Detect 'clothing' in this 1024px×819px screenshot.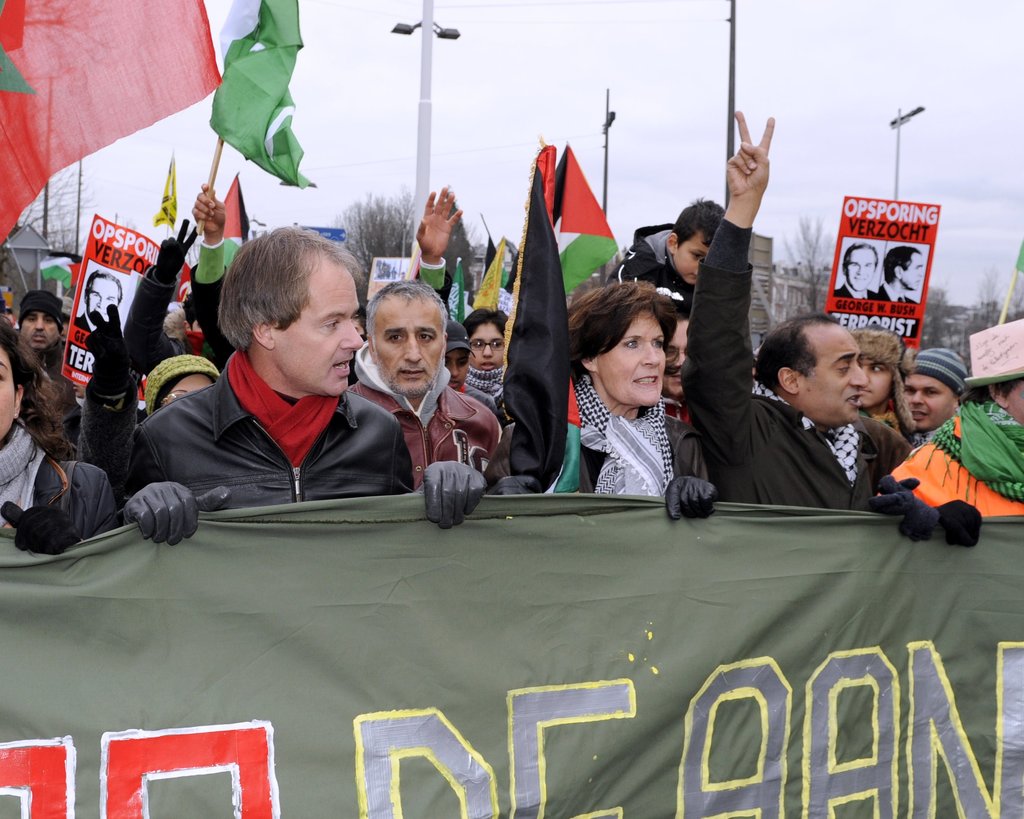
Detection: x1=342 y1=373 x2=502 y2=494.
